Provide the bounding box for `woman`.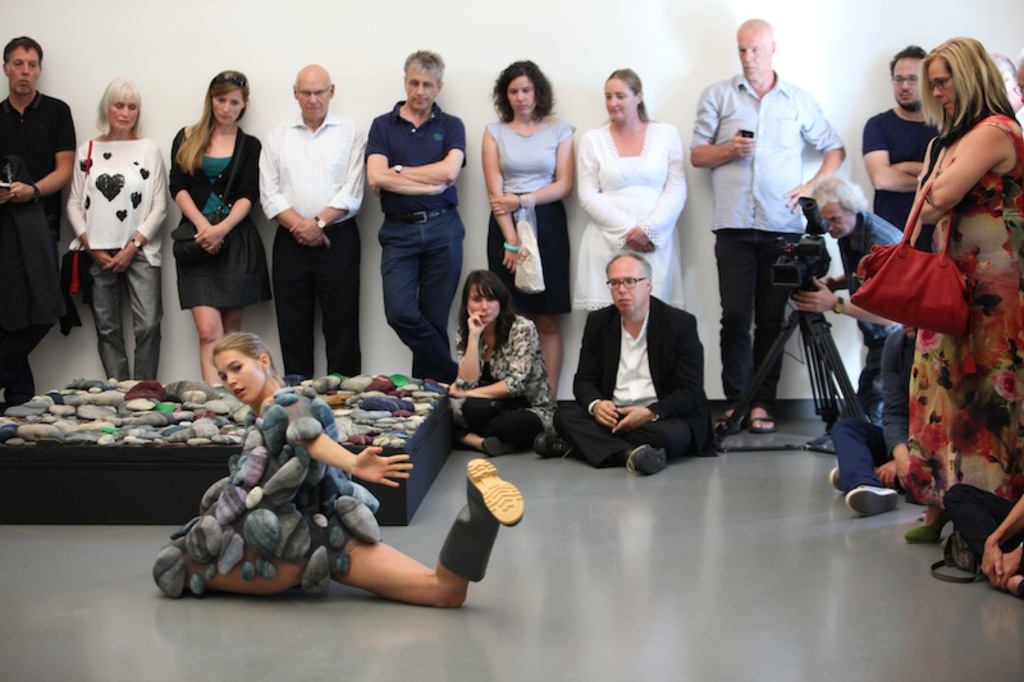
rect(570, 79, 703, 328).
